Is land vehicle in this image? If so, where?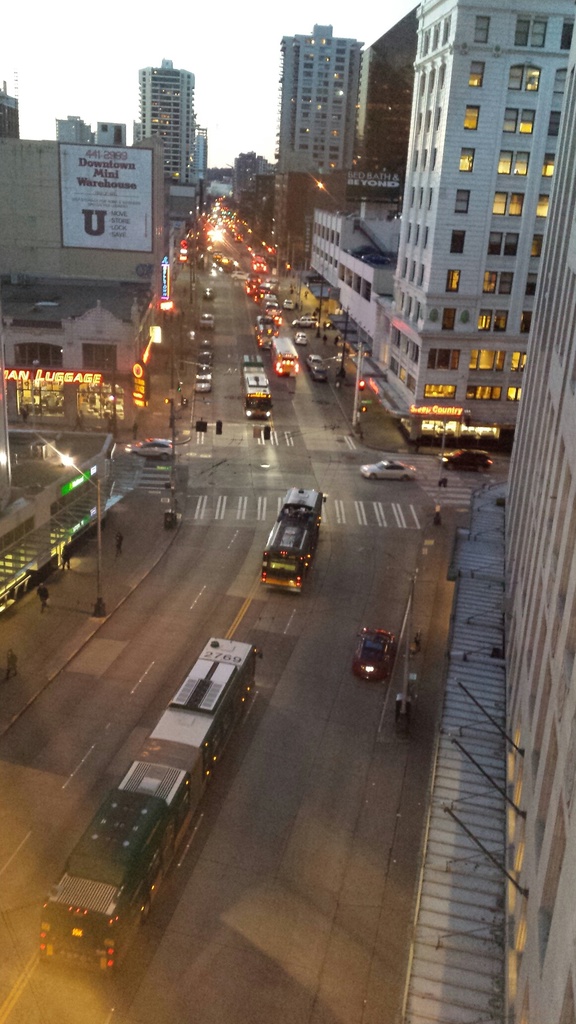
Yes, at rect(442, 451, 491, 472).
